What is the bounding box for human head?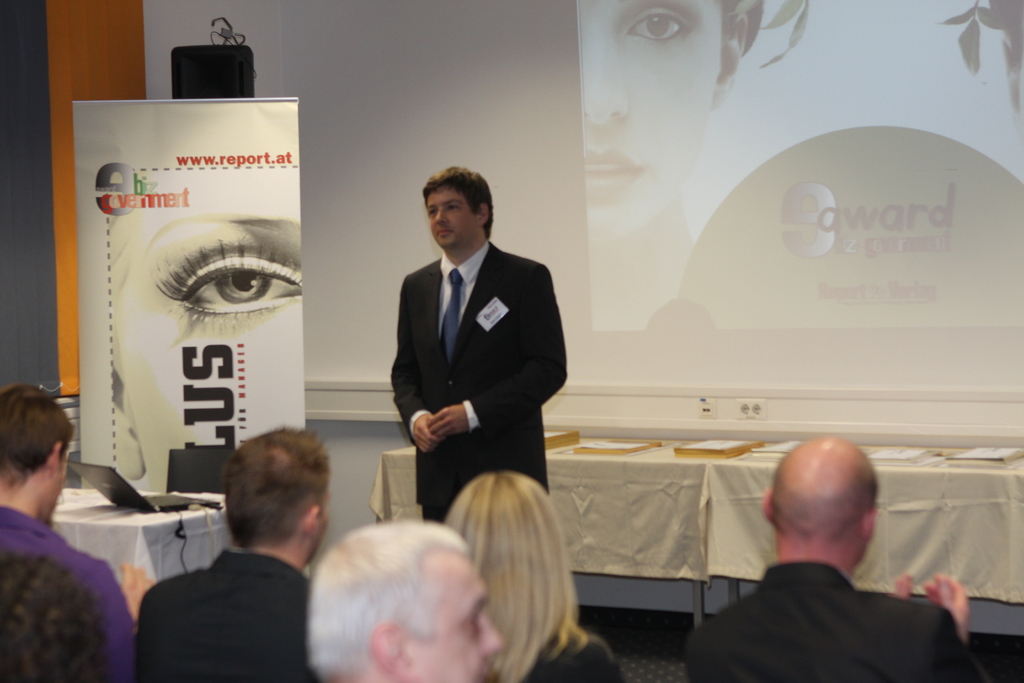
x1=0, y1=562, x2=99, y2=682.
